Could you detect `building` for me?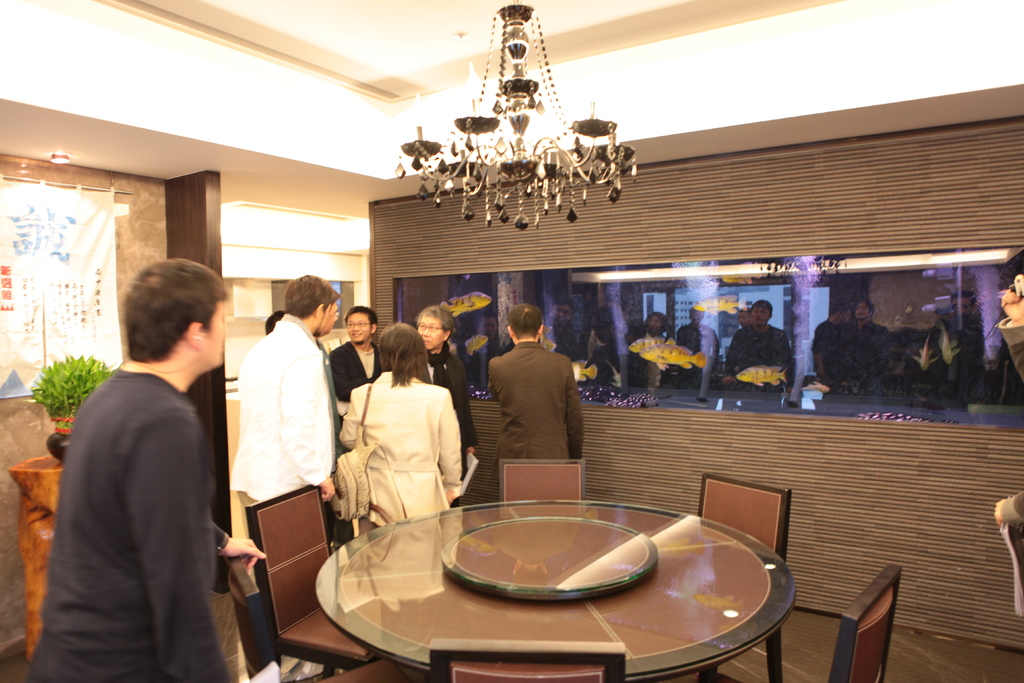
Detection result: detection(0, 0, 1023, 682).
